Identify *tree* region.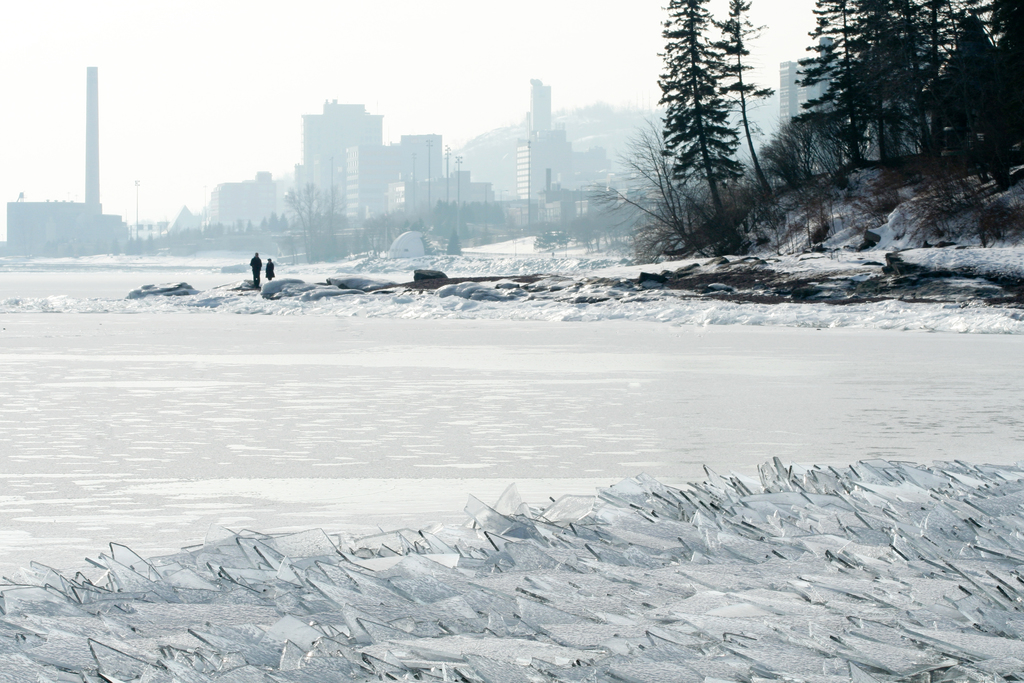
Region: left=893, top=0, right=974, bottom=183.
